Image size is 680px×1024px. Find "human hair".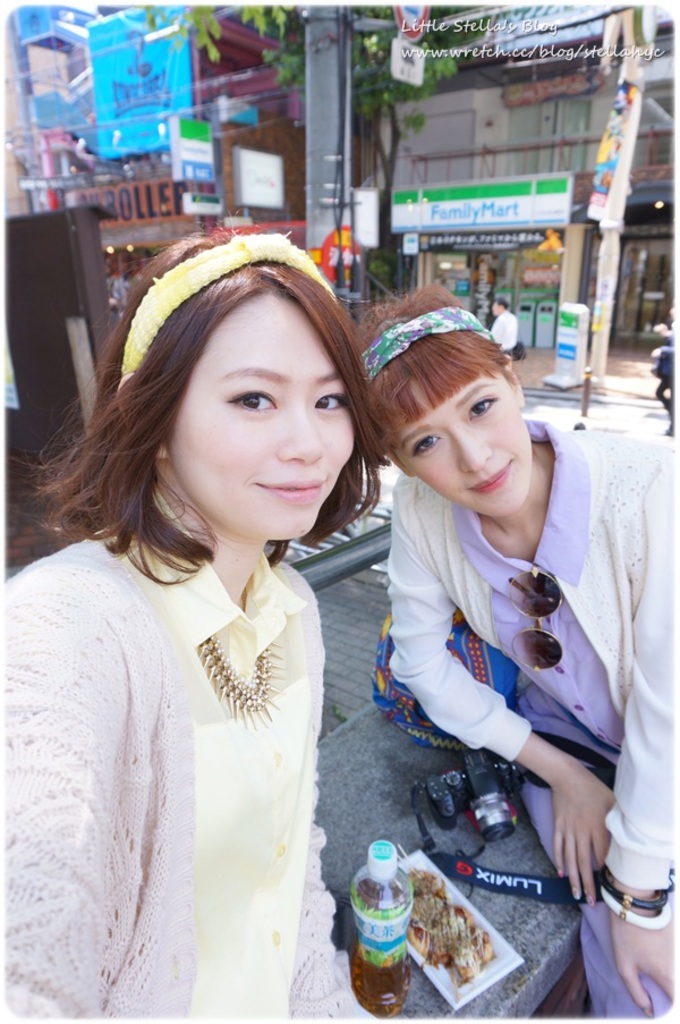
[left=57, top=272, right=403, bottom=610].
